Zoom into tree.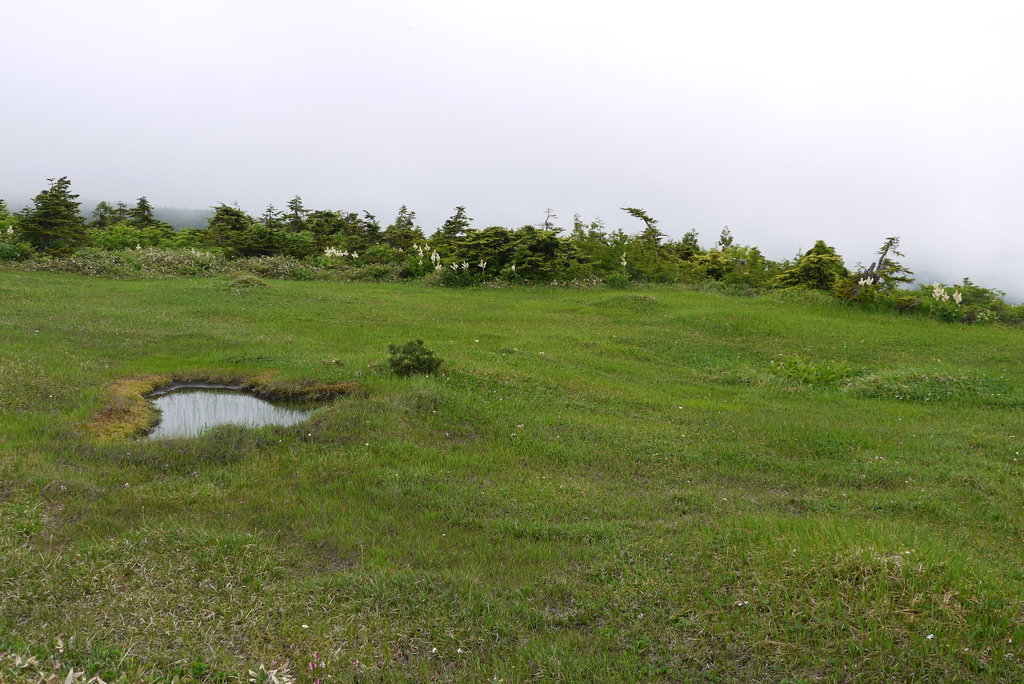
Zoom target: l=853, t=231, r=920, b=313.
